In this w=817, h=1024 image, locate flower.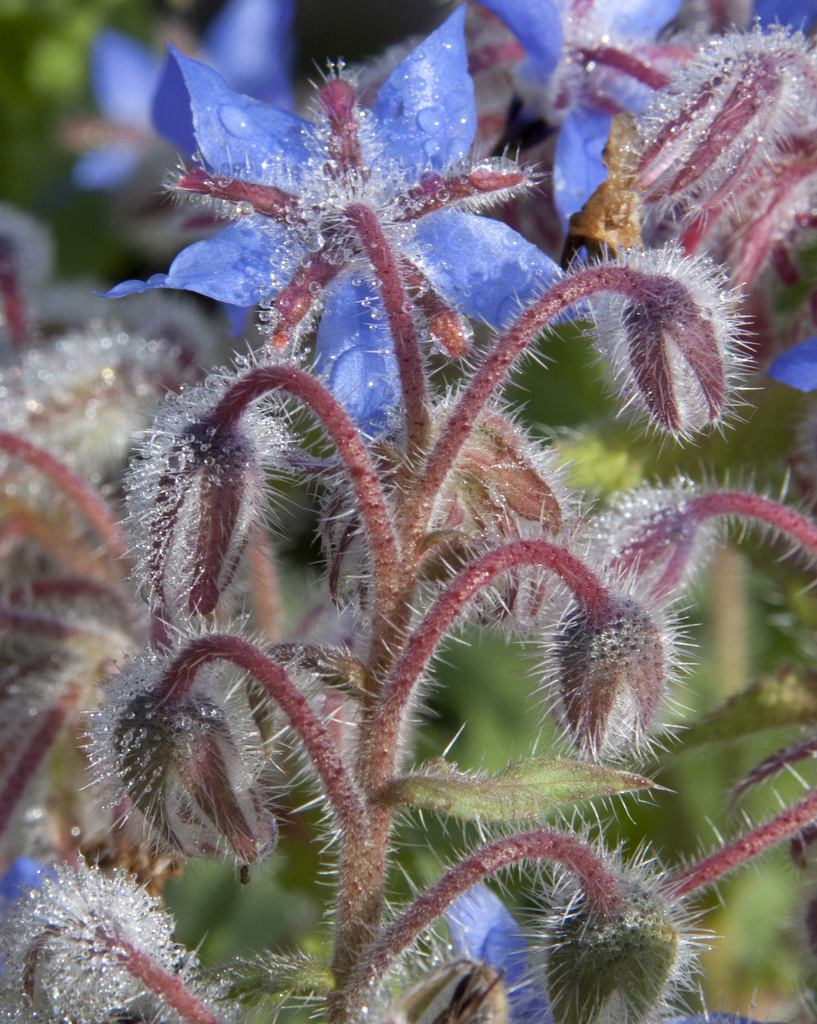
Bounding box: <region>439, 880, 747, 1023</region>.
